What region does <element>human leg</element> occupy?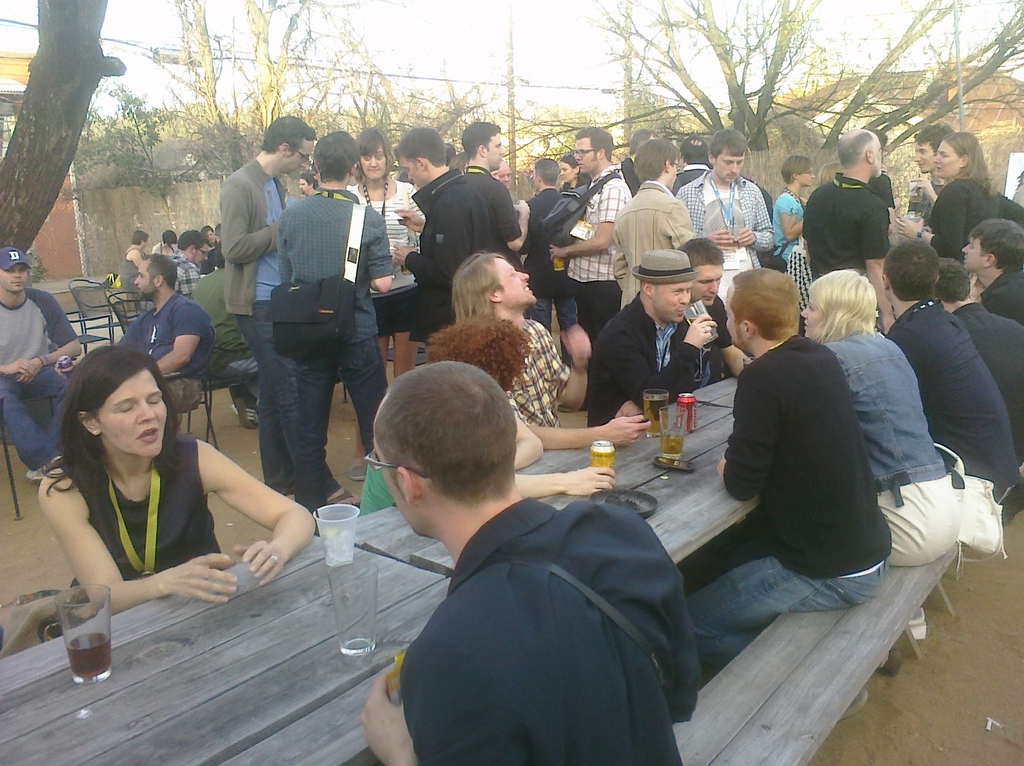
bbox(554, 292, 575, 325).
